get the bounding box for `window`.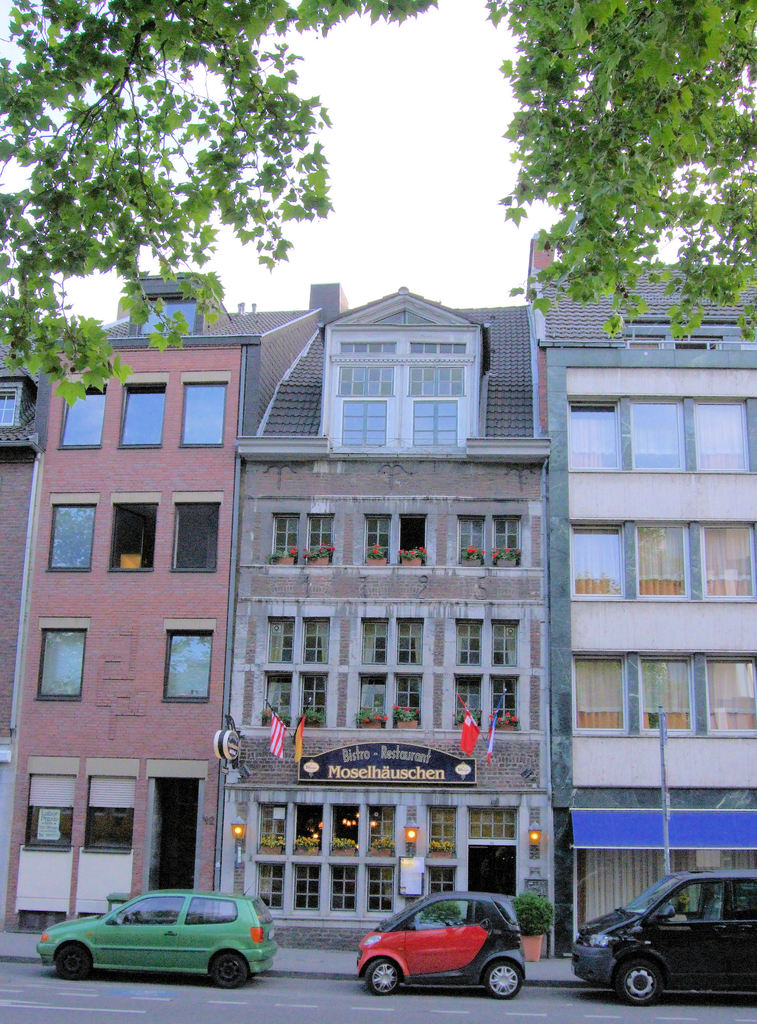
x1=329 y1=806 x2=359 y2=858.
